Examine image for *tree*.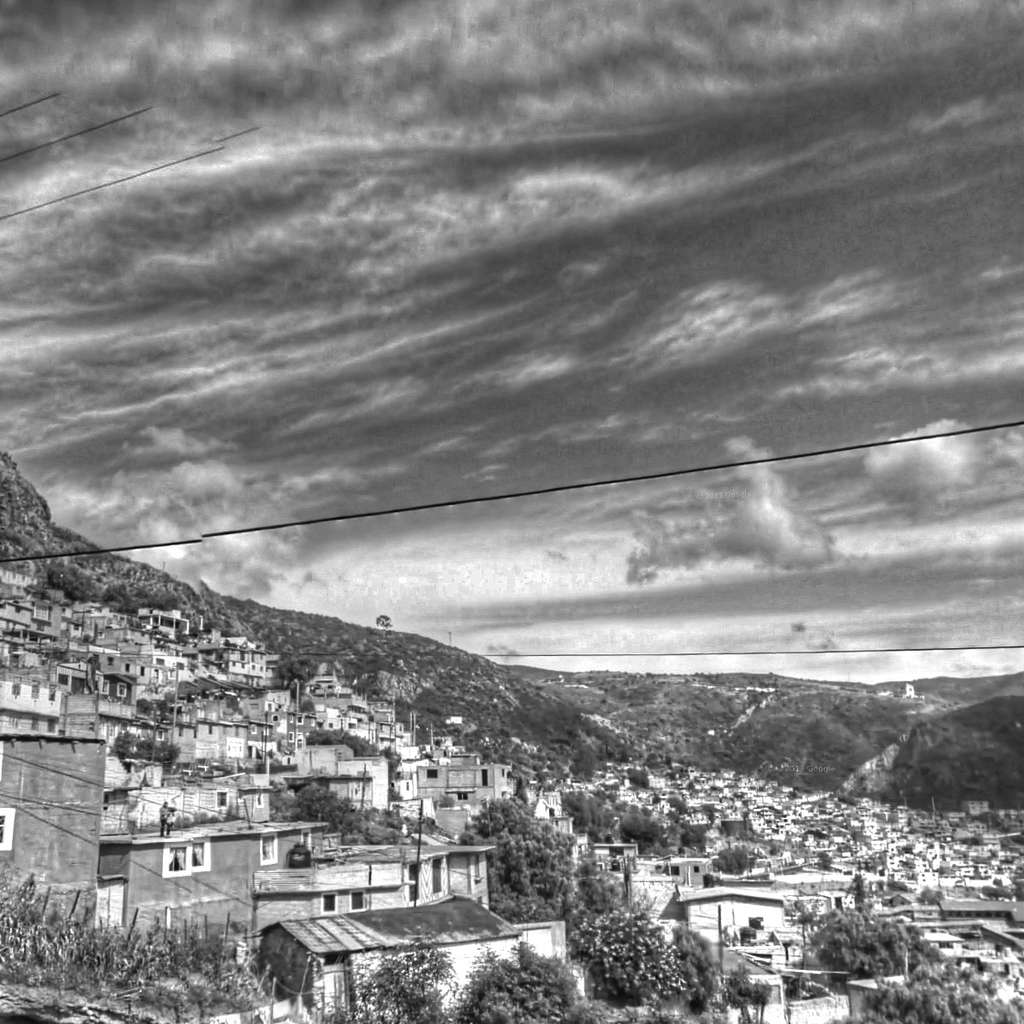
Examination result: 628:762:649:791.
